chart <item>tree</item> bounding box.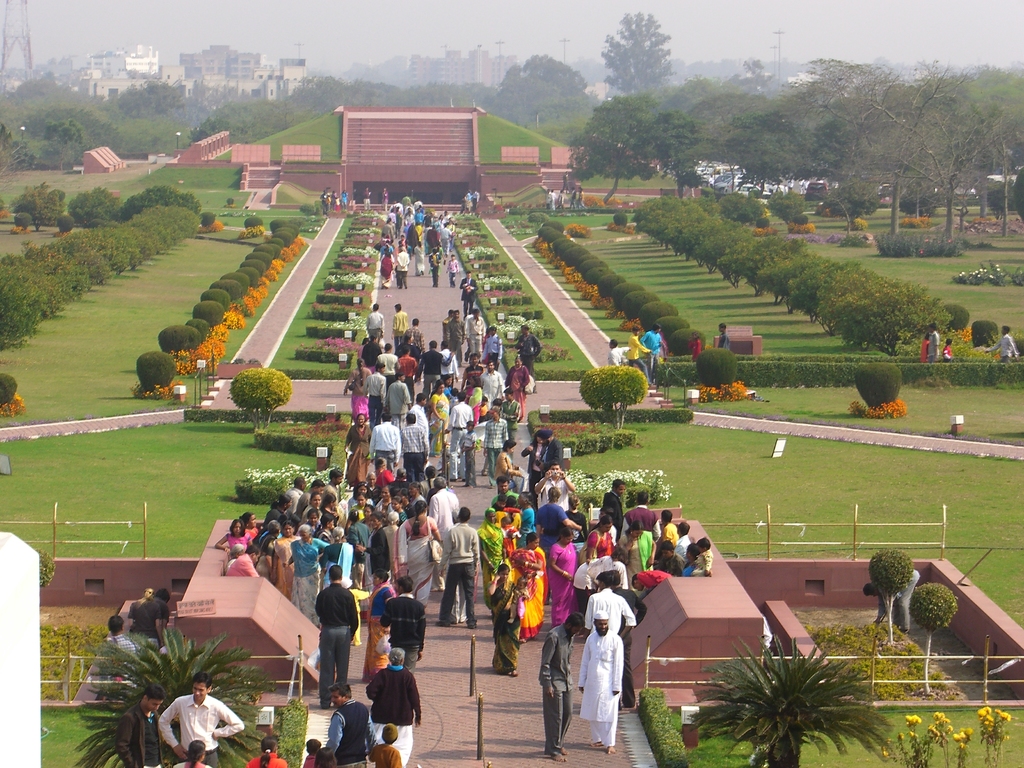
Charted: 73,622,271,767.
